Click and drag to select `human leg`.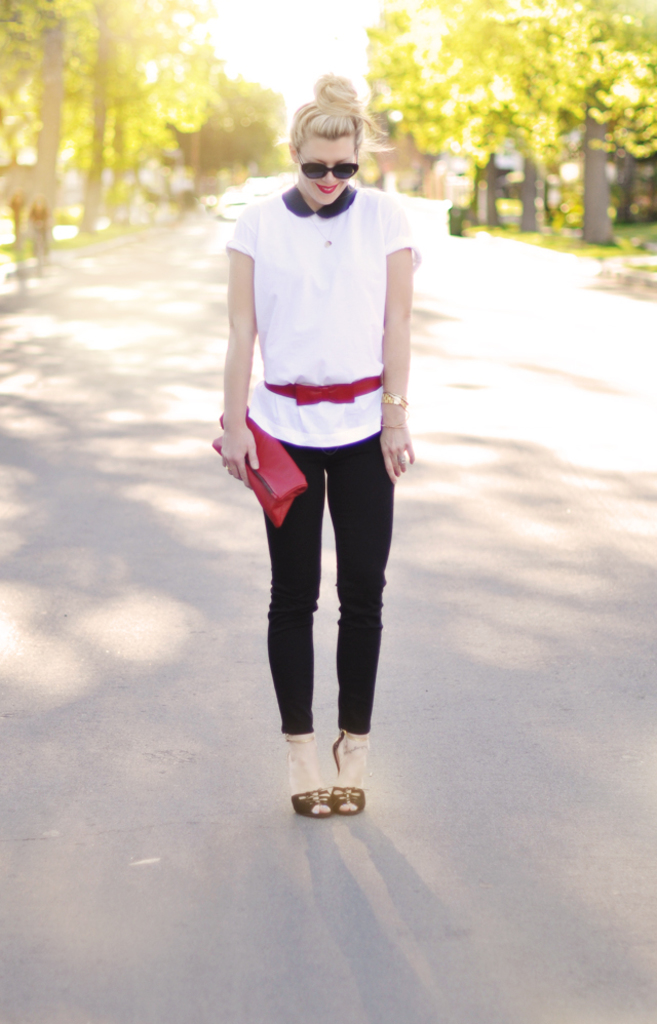
Selection: <region>330, 435, 394, 816</region>.
